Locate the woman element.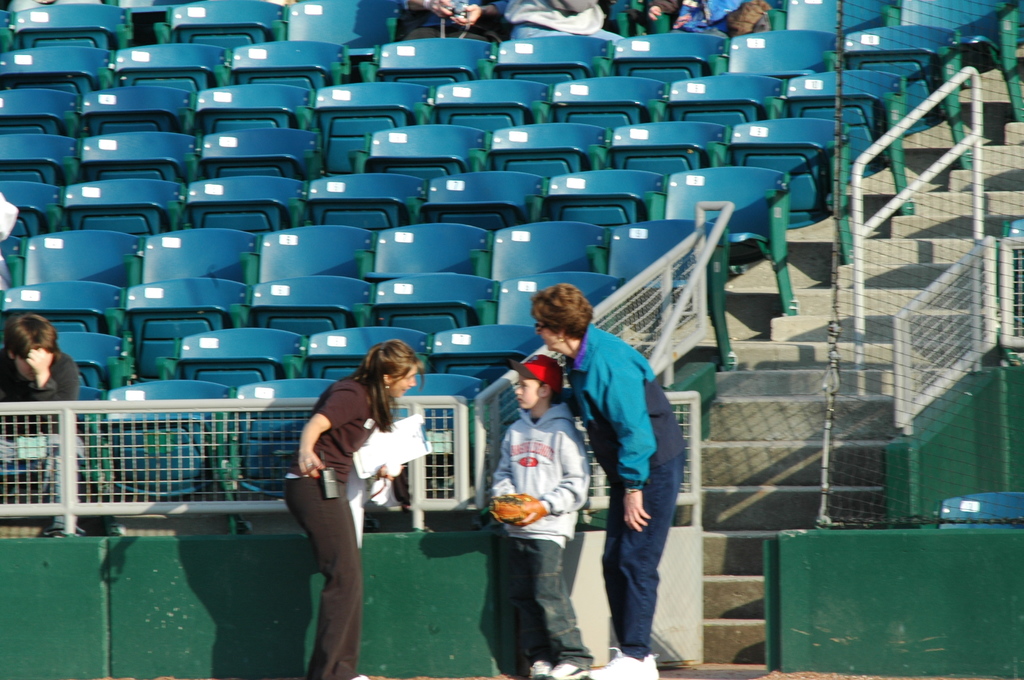
Element bbox: BBox(276, 320, 411, 671).
